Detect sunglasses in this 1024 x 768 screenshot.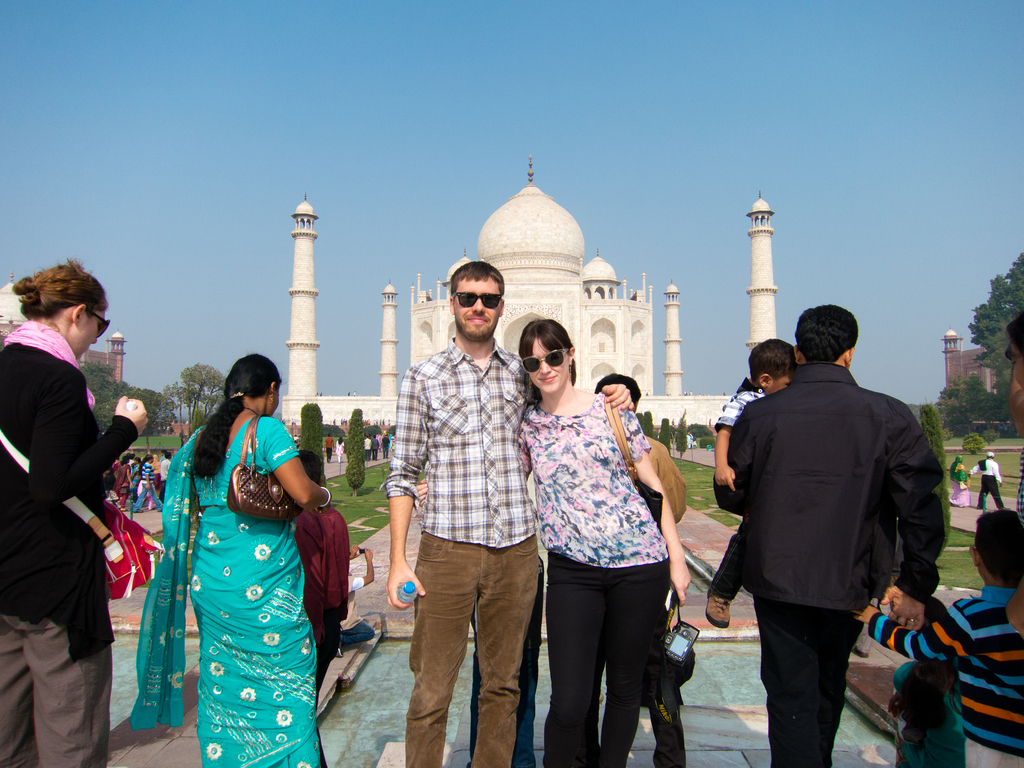
Detection: x1=89 y1=312 x2=110 y2=337.
